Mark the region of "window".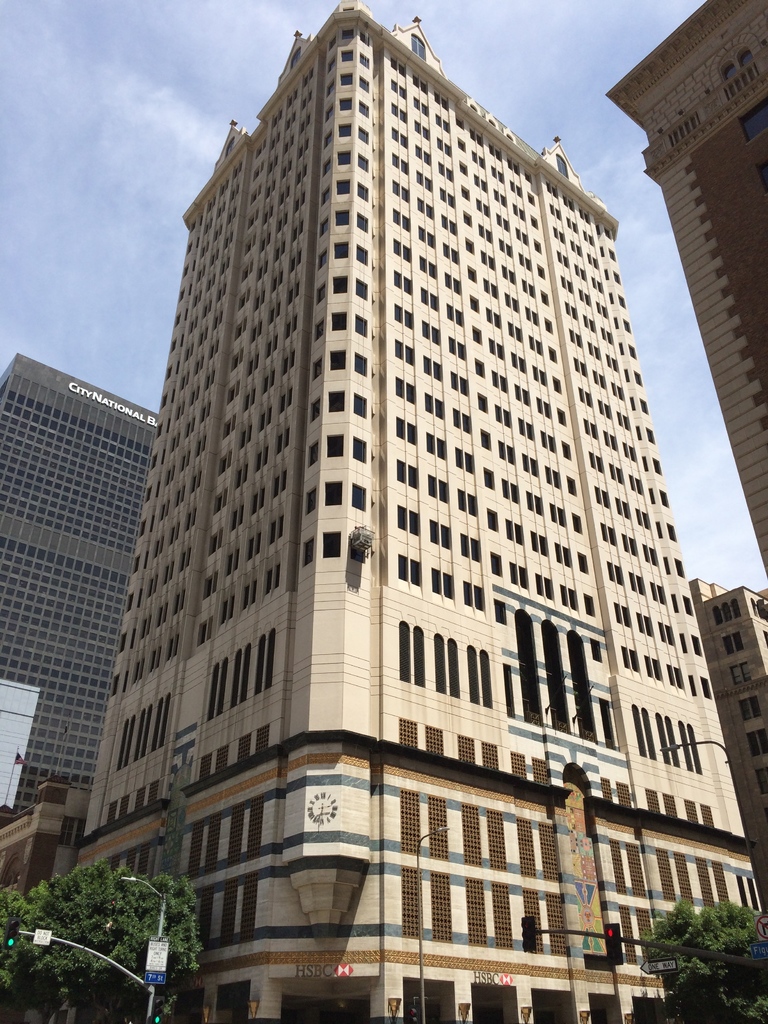
Region: [left=387, top=125, right=410, bottom=152].
